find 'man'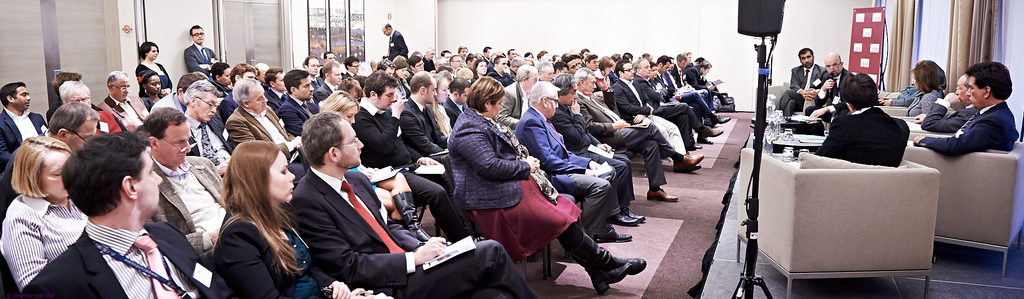
select_region(97, 69, 152, 132)
